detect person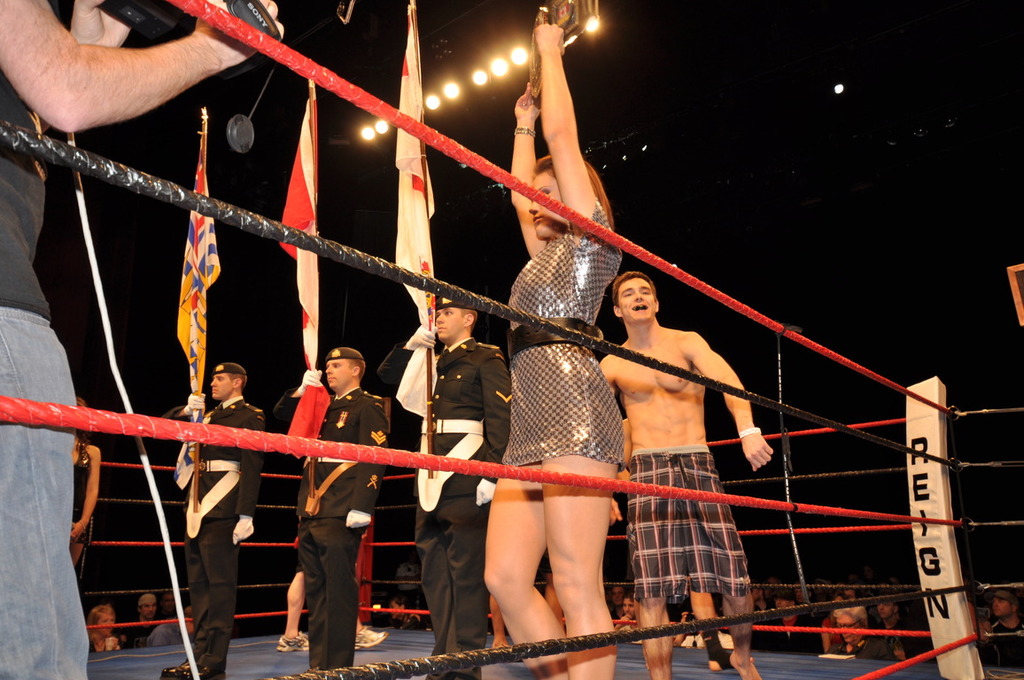
left=593, top=271, right=772, bottom=679
